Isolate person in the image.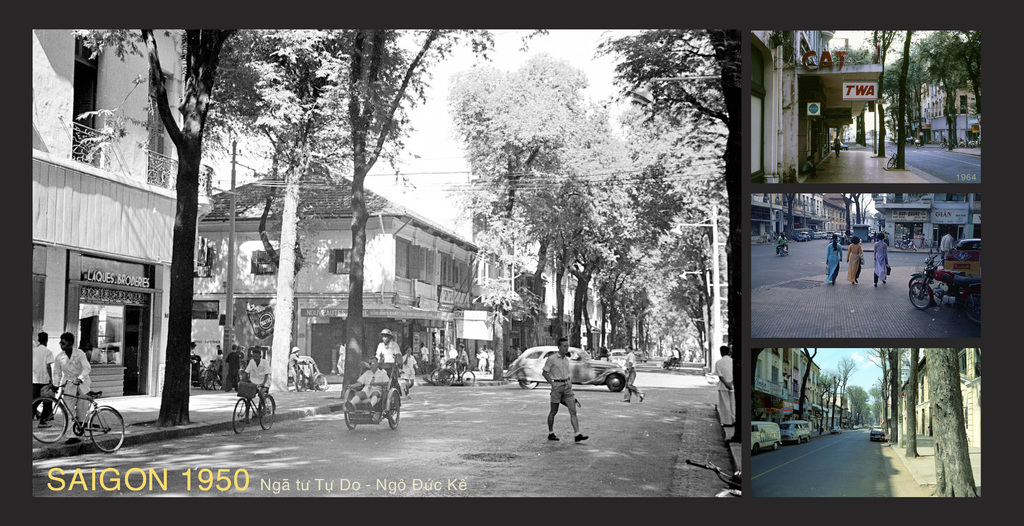
Isolated region: Rect(457, 343, 470, 374).
